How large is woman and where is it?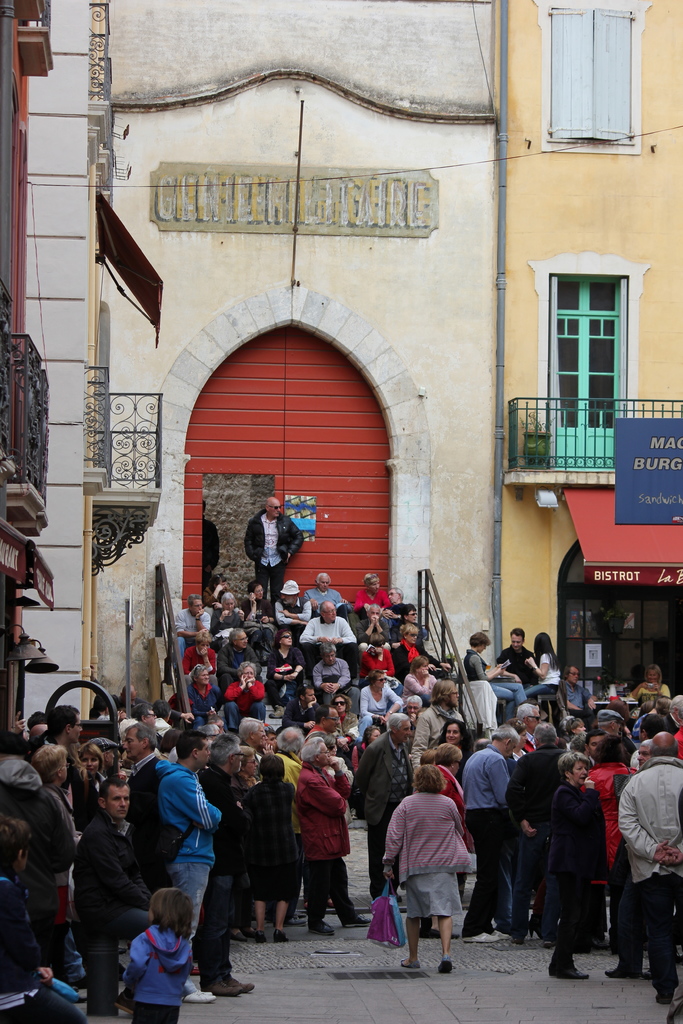
Bounding box: 393/624/446/680.
